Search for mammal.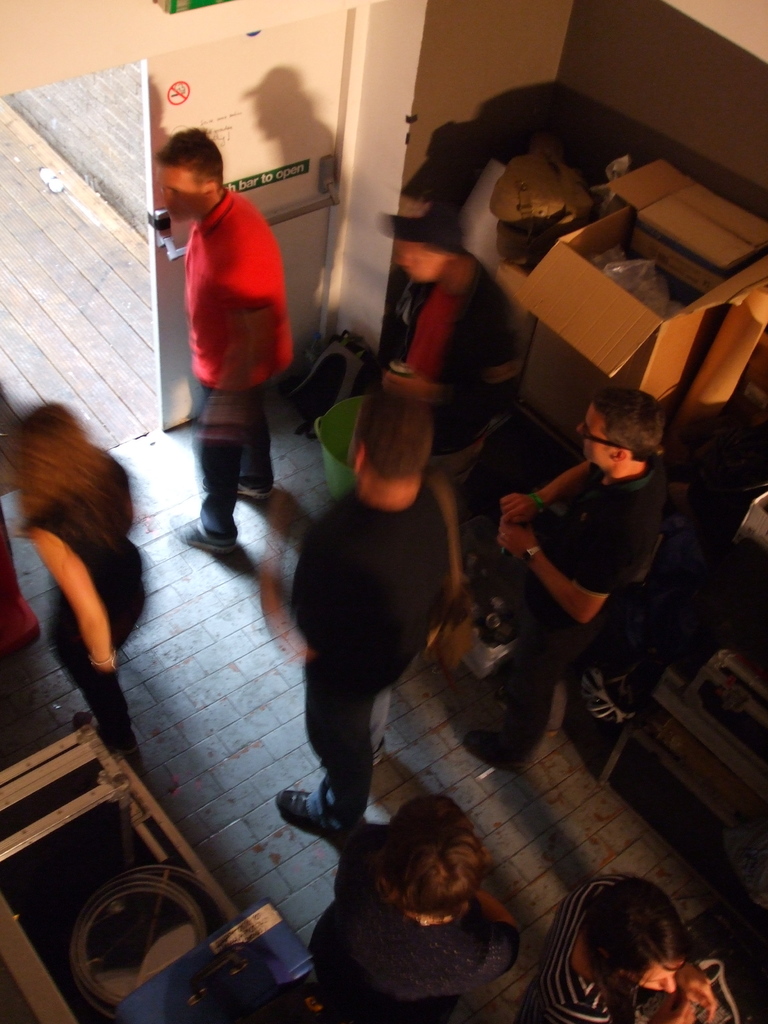
Found at {"x1": 546, "y1": 867, "x2": 733, "y2": 1023}.
